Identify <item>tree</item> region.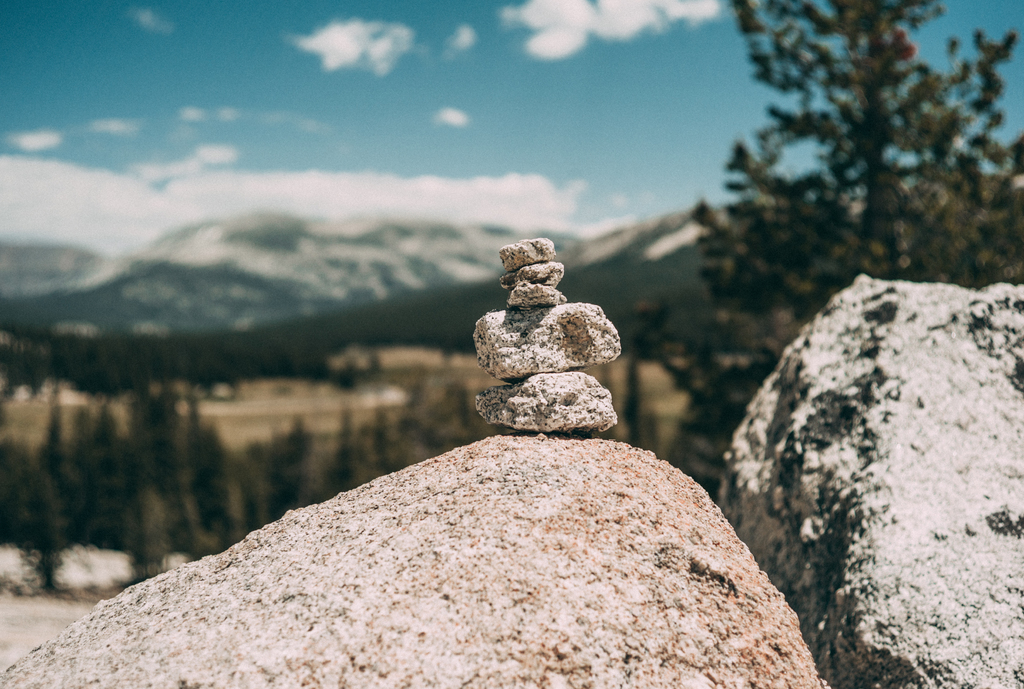
Region: x1=643, y1=0, x2=1023, y2=453.
